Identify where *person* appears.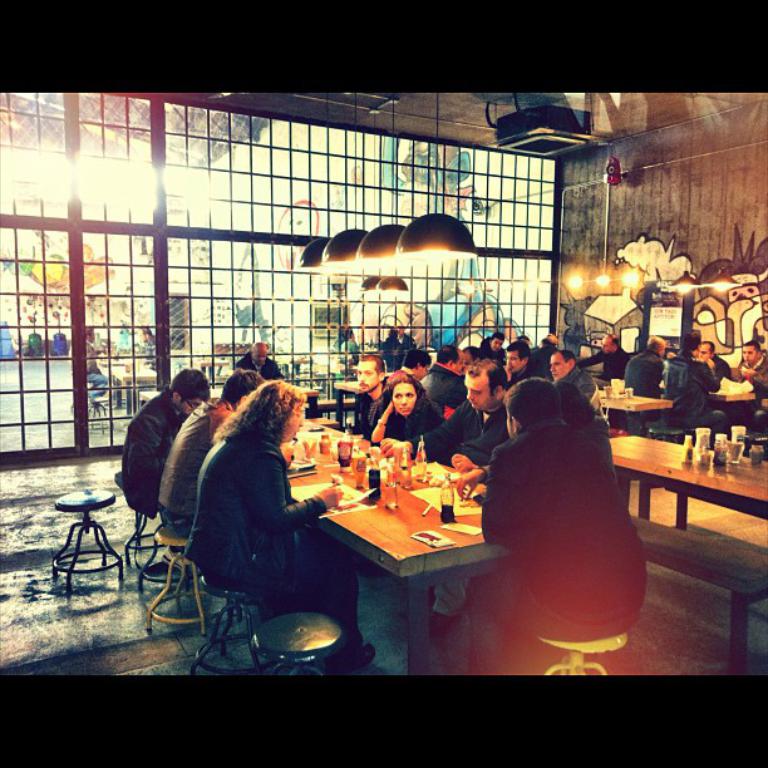
Appears at region(87, 326, 113, 404).
